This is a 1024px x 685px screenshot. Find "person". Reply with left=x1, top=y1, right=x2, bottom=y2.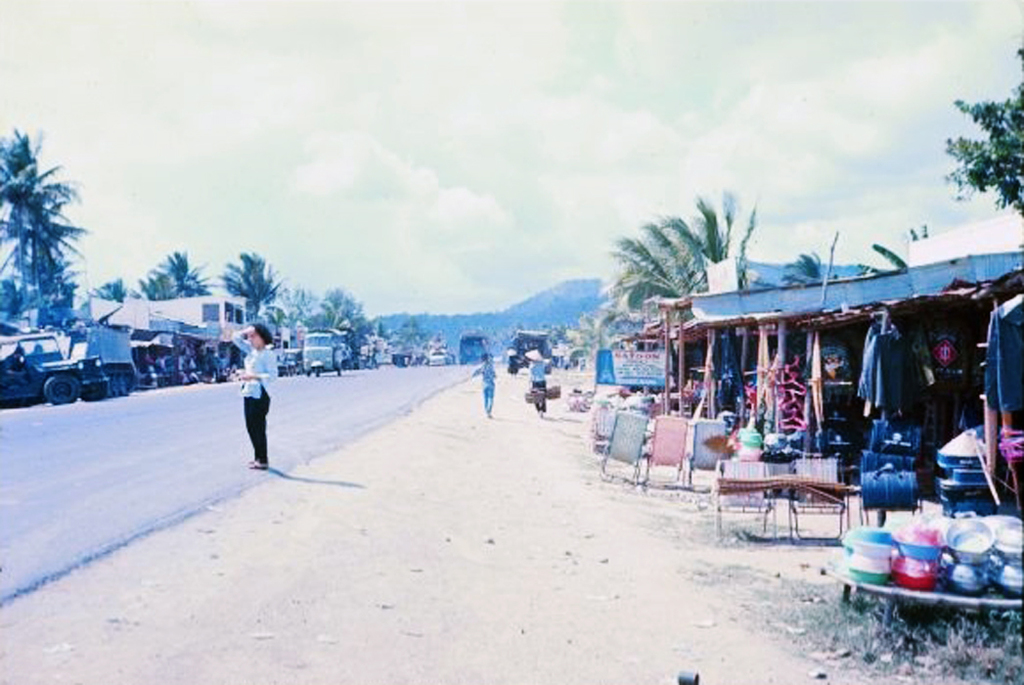
left=526, top=352, right=554, bottom=417.
